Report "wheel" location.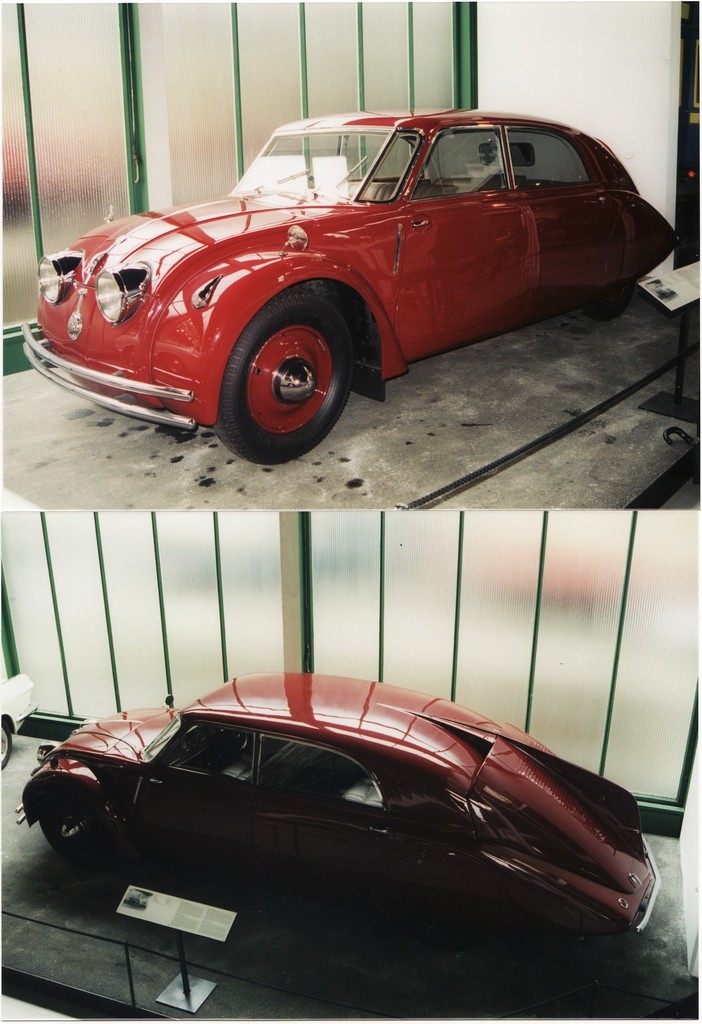
Report: [211, 281, 371, 435].
